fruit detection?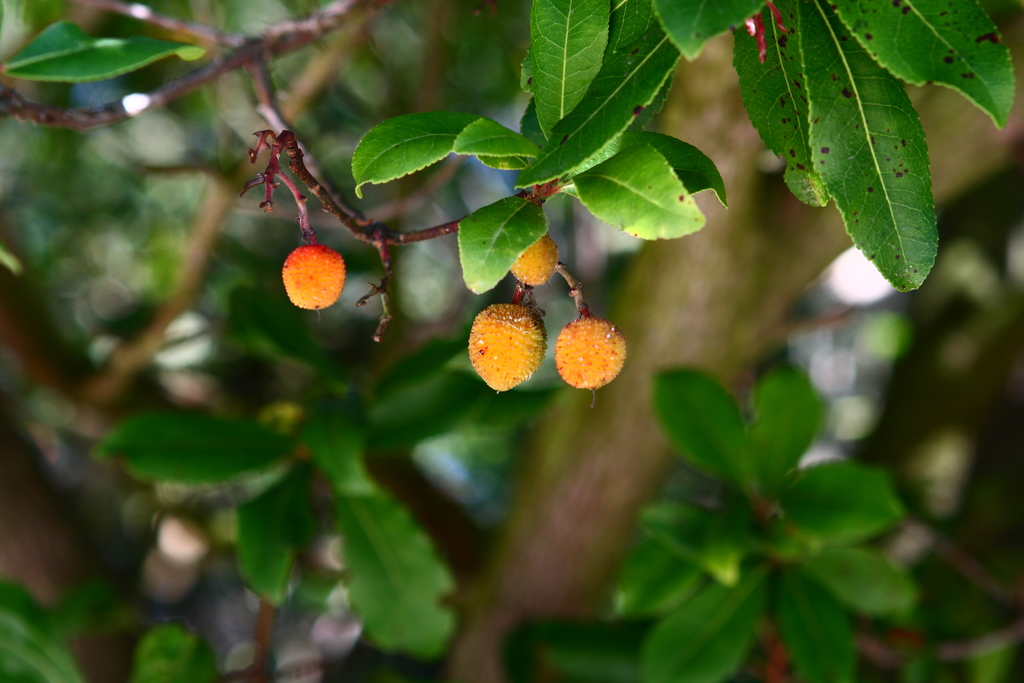
552:315:627:392
